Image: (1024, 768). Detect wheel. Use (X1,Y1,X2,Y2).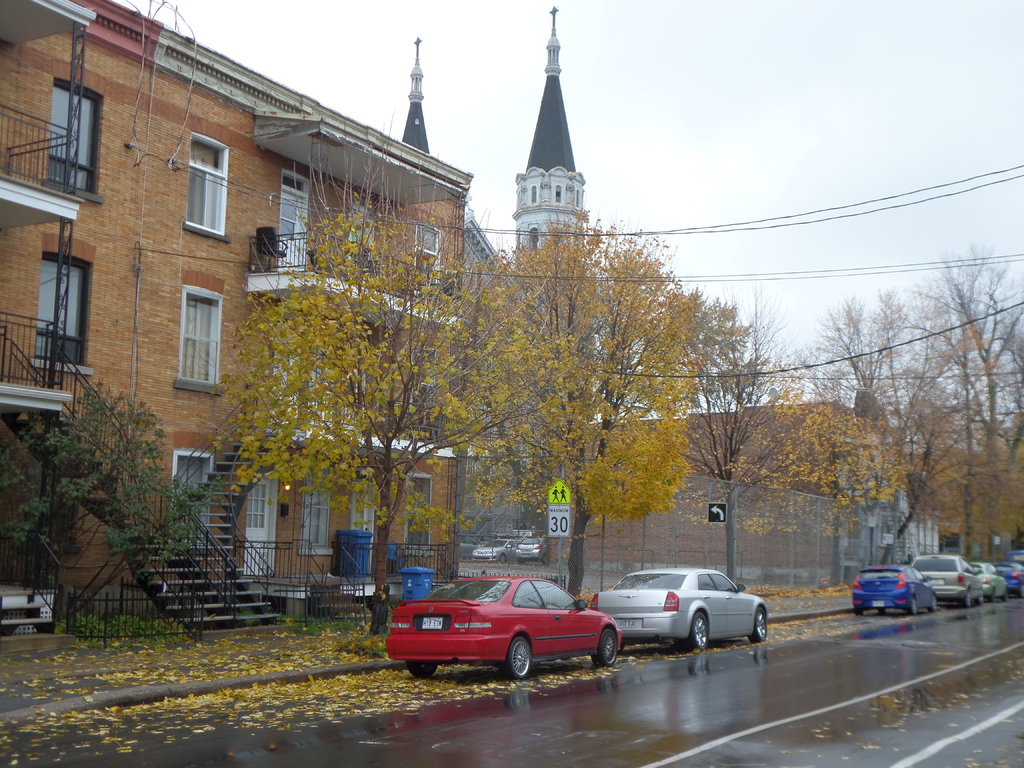
(401,655,432,676).
